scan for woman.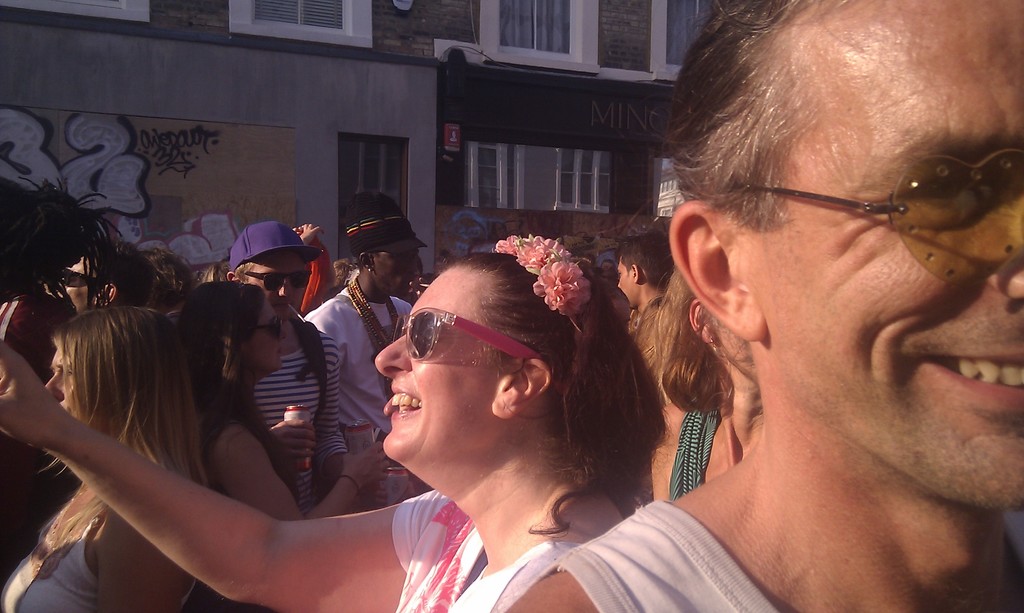
Scan result: pyautogui.locateOnScreen(659, 263, 760, 500).
